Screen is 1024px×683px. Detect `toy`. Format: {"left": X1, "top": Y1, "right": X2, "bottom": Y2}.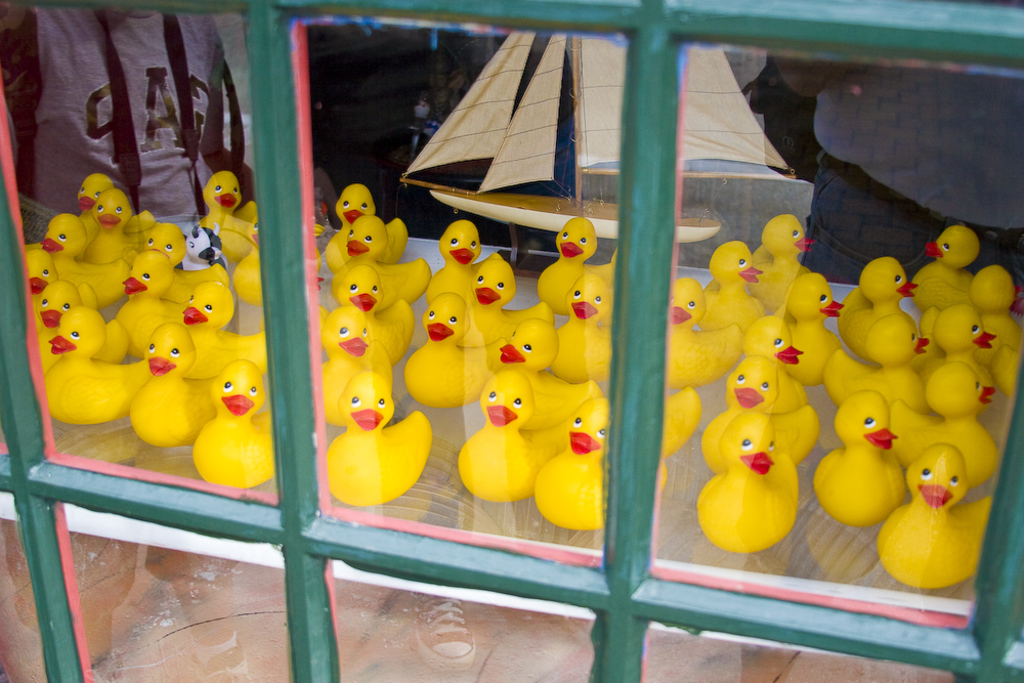
{"left": 907, "top": 302, "right": 996, "bottom": 417}.
